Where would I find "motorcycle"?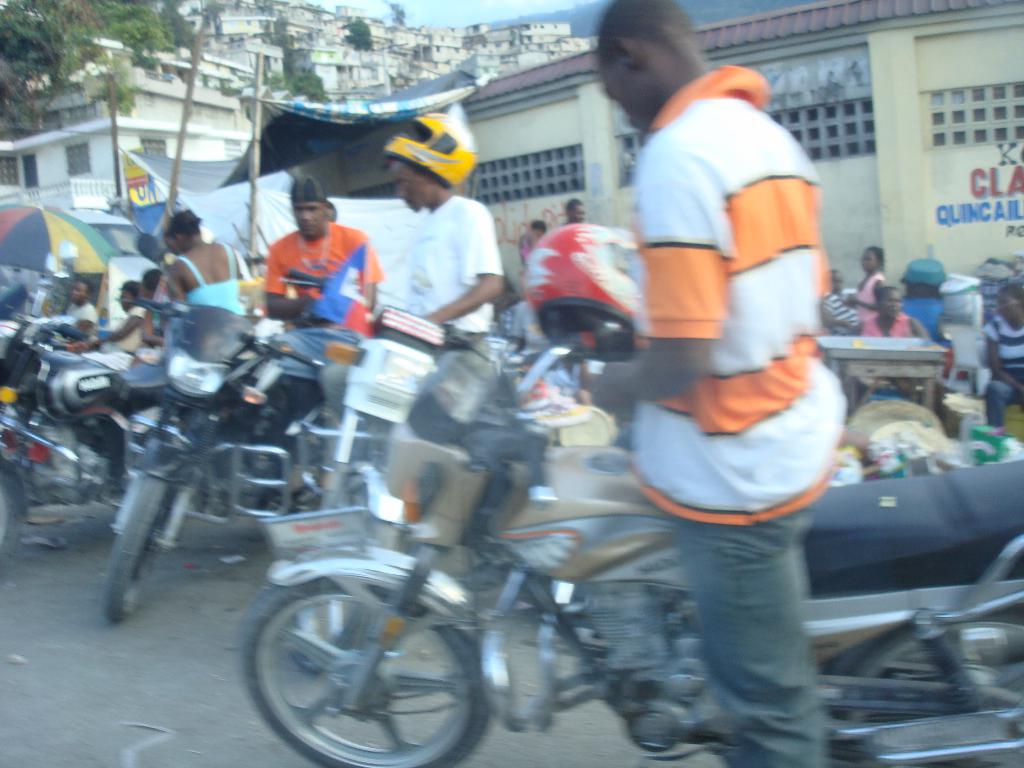
At box(241, 319, 1023, 767).
